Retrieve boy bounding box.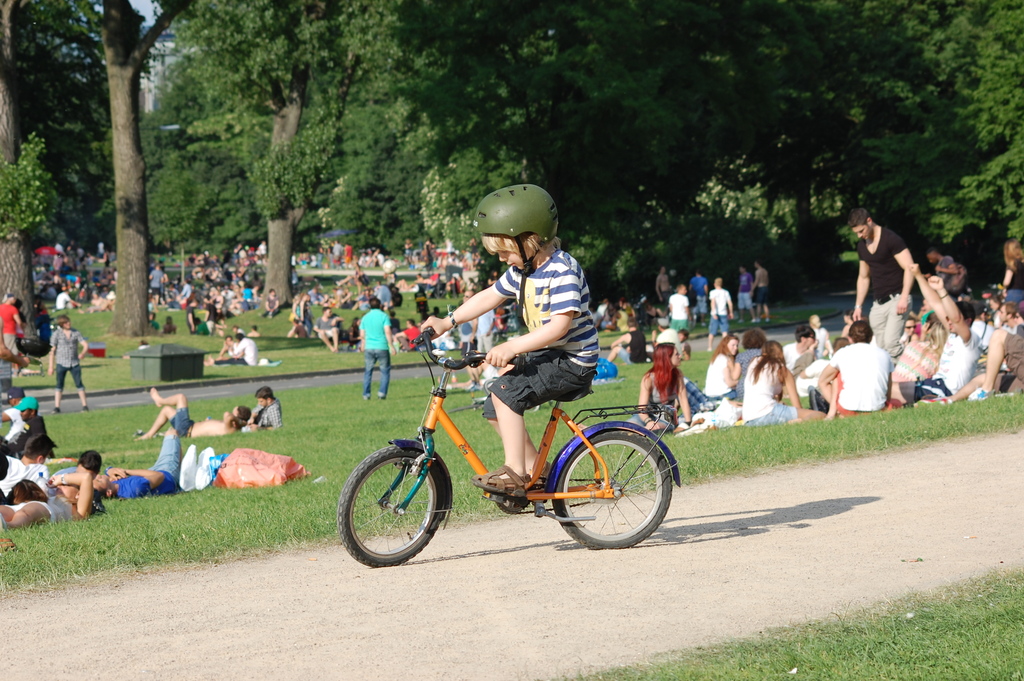
Bounding box: [423, 179, 600, 494].
